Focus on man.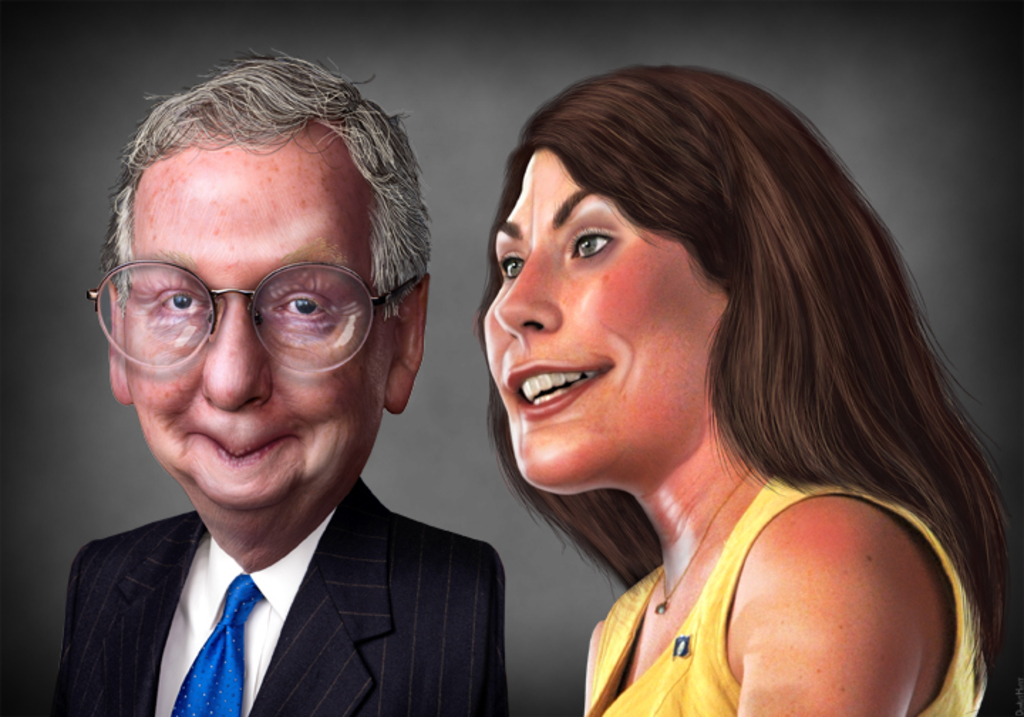
Focused at region(6, 65, 567, 716).
